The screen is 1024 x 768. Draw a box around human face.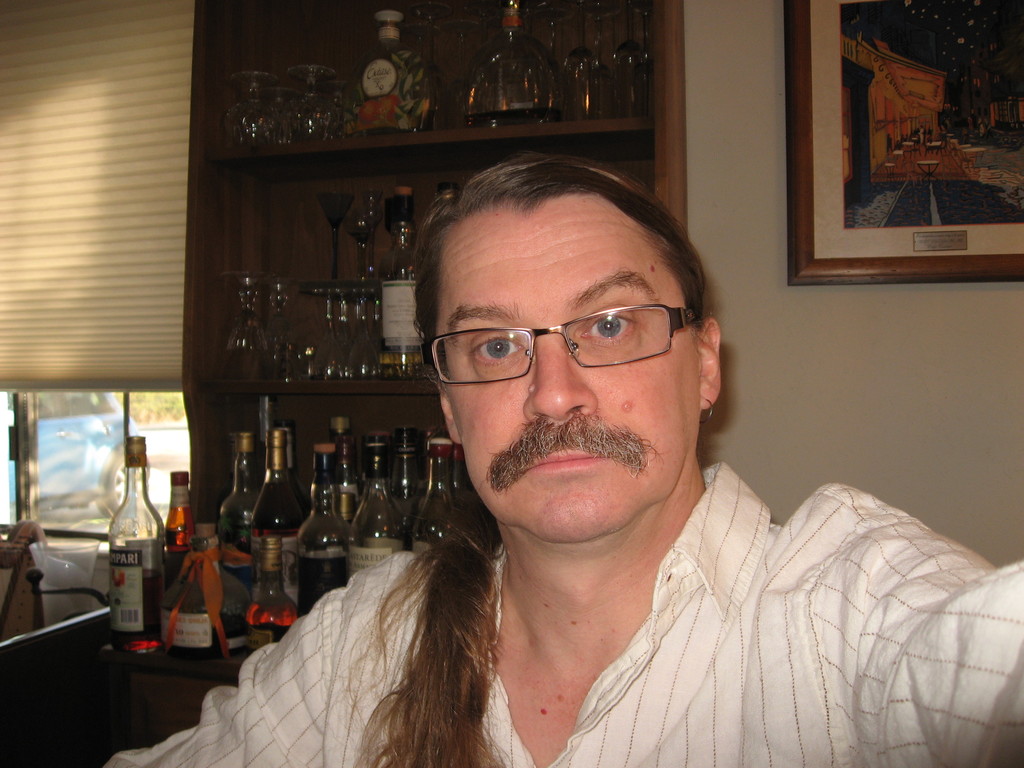
select_region(438, 204, 698, 541).
